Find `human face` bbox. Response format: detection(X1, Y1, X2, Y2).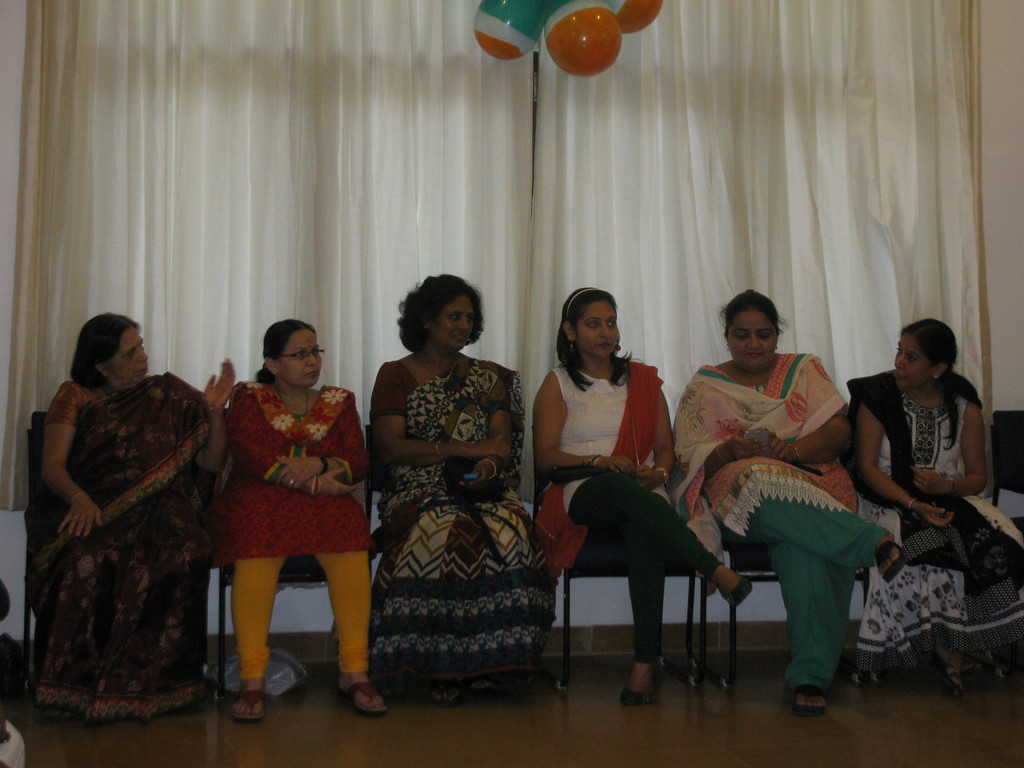
detection(280, 329, 323, 387).
